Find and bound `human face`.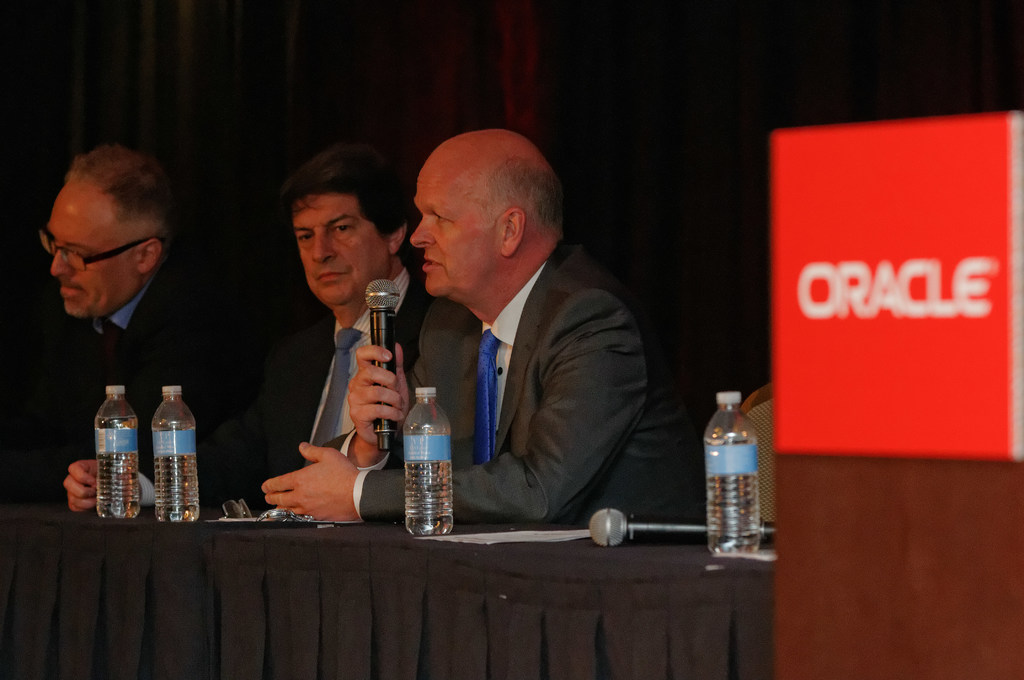
Bound: <region>409, 172, 492, 295</region>.
